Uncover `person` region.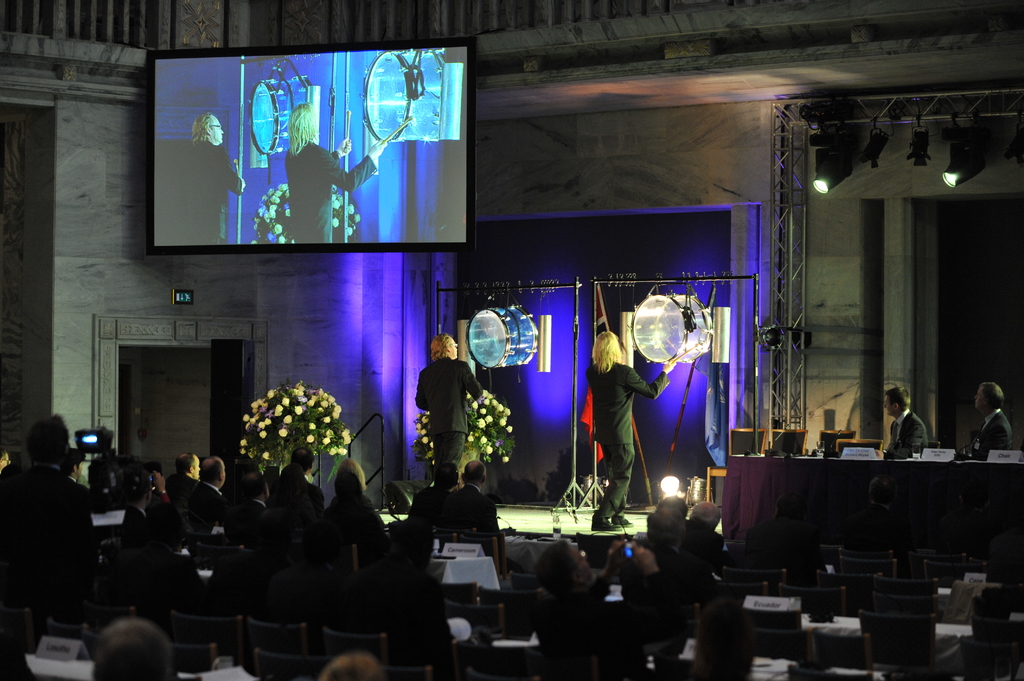
Uncovered: {"x1": 963, "y1": 383, "x2": 1014, "y2": 456}.
